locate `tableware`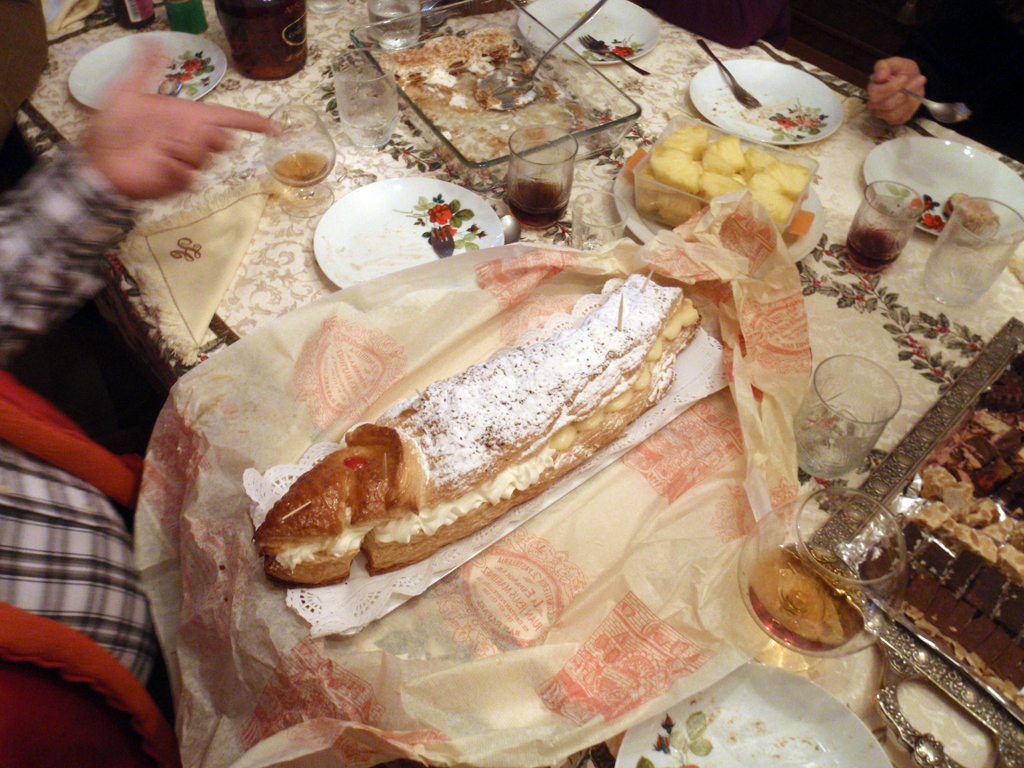
(367, 0, 420, 45)
